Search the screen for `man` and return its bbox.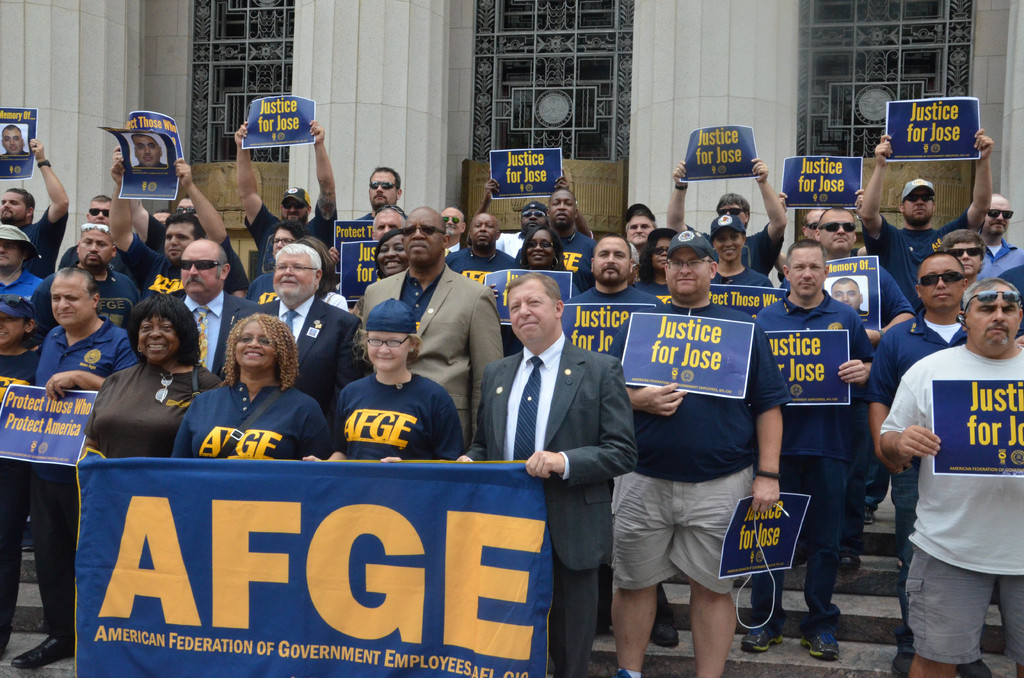
Found: x1=234, y1=243, x2=365, y2=417.
